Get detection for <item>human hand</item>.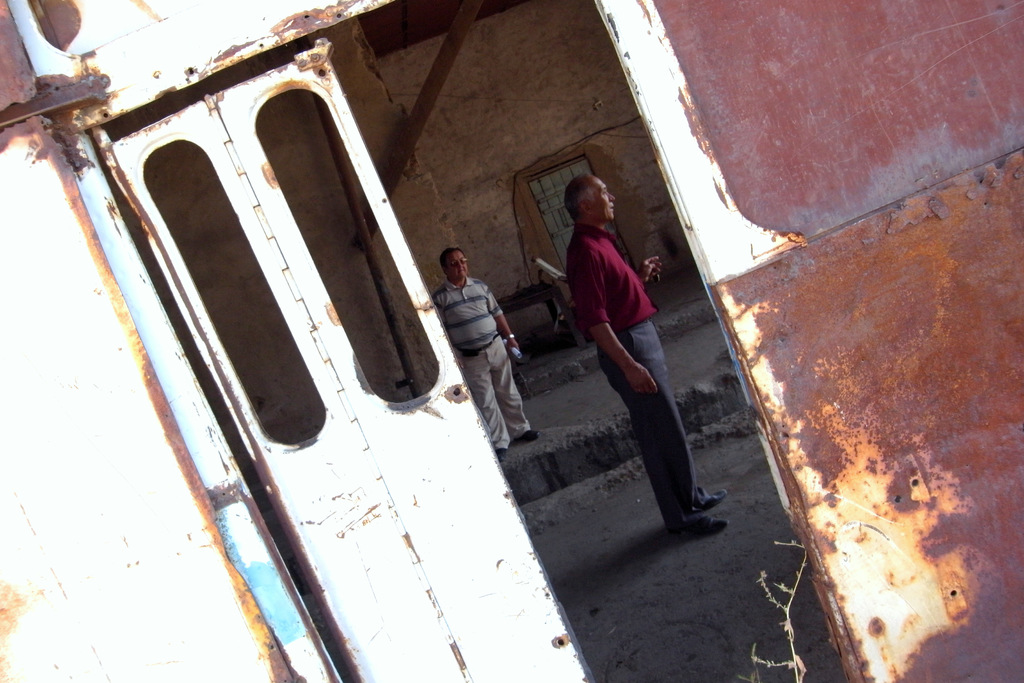
Detection: crop(640, 253, 665, 284).
